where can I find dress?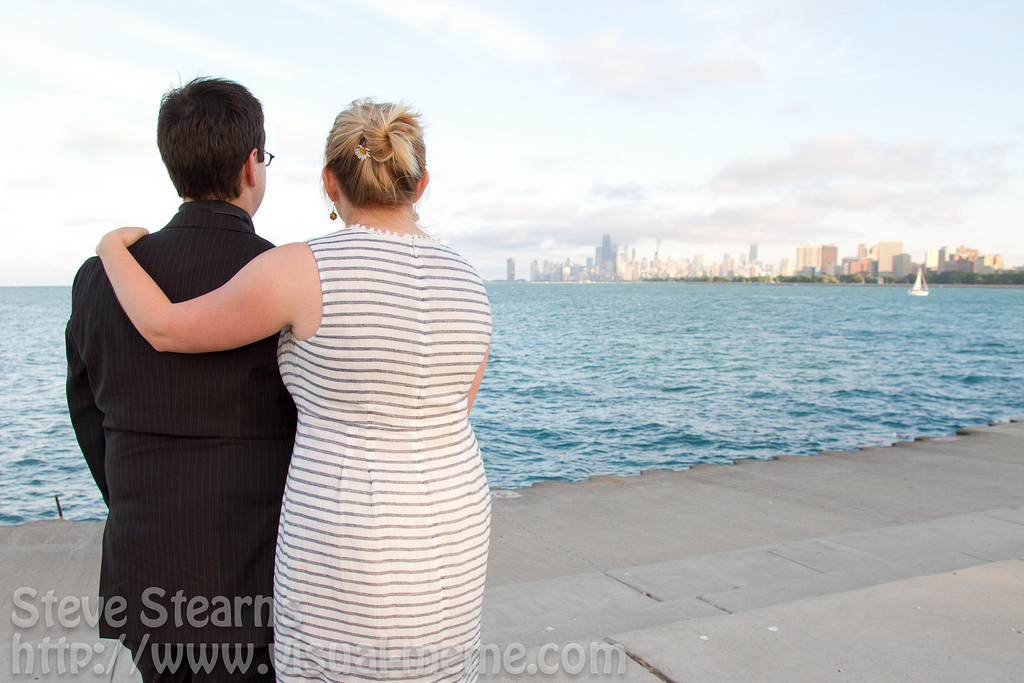
You can find it at rect(275, 221, 489, 682).
